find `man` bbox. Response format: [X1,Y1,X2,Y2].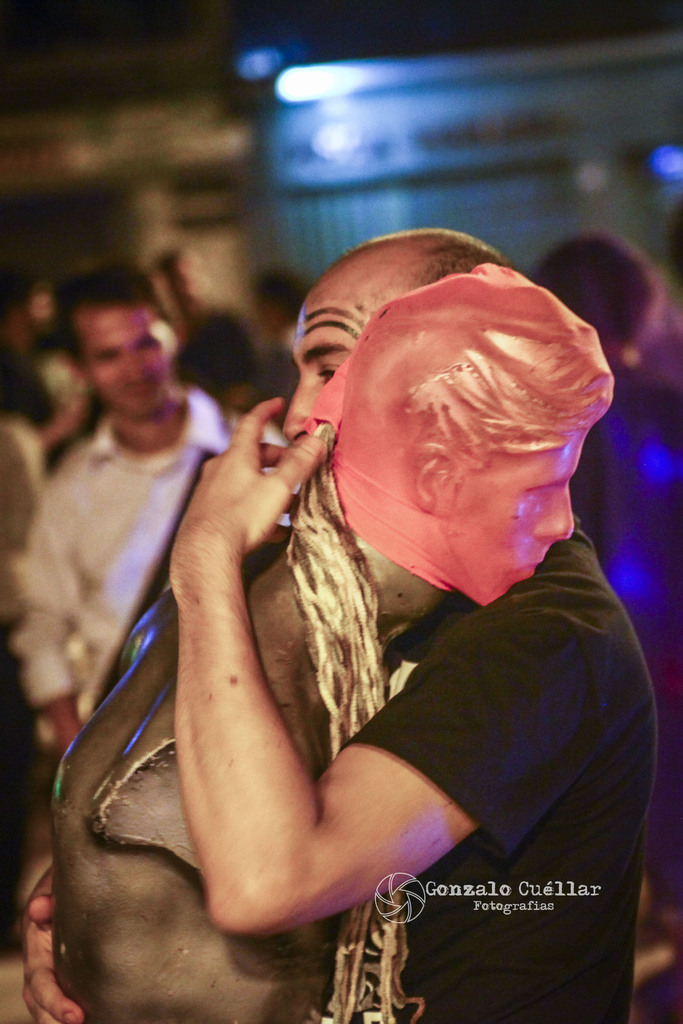
[19,260,294,757].
